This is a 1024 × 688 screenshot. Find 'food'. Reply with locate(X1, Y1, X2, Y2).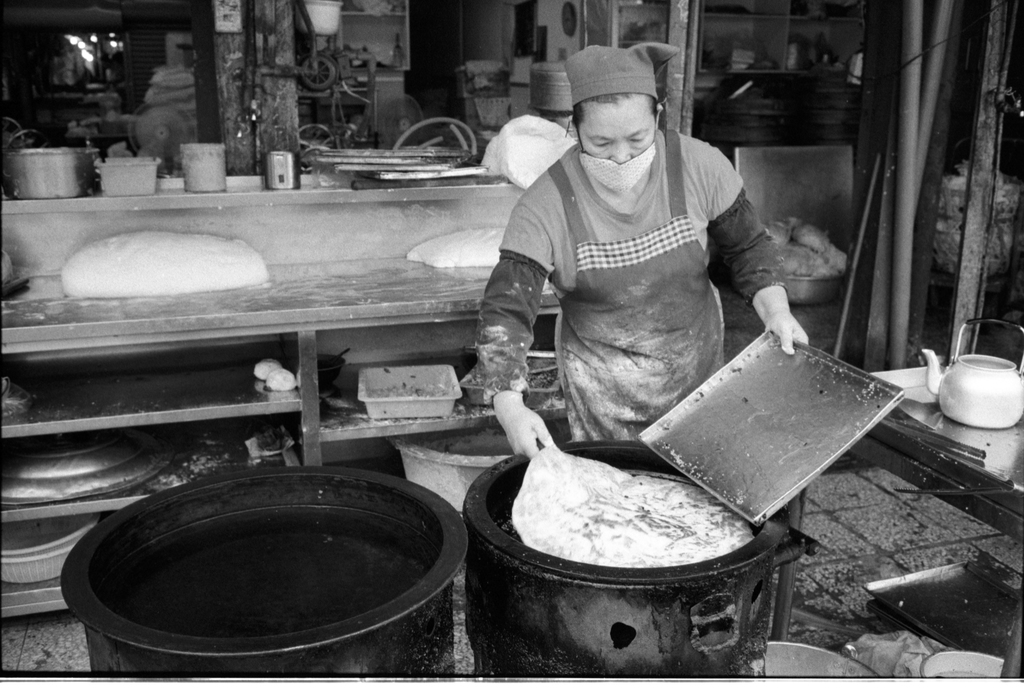
locate(61, 227, 269, 295).
